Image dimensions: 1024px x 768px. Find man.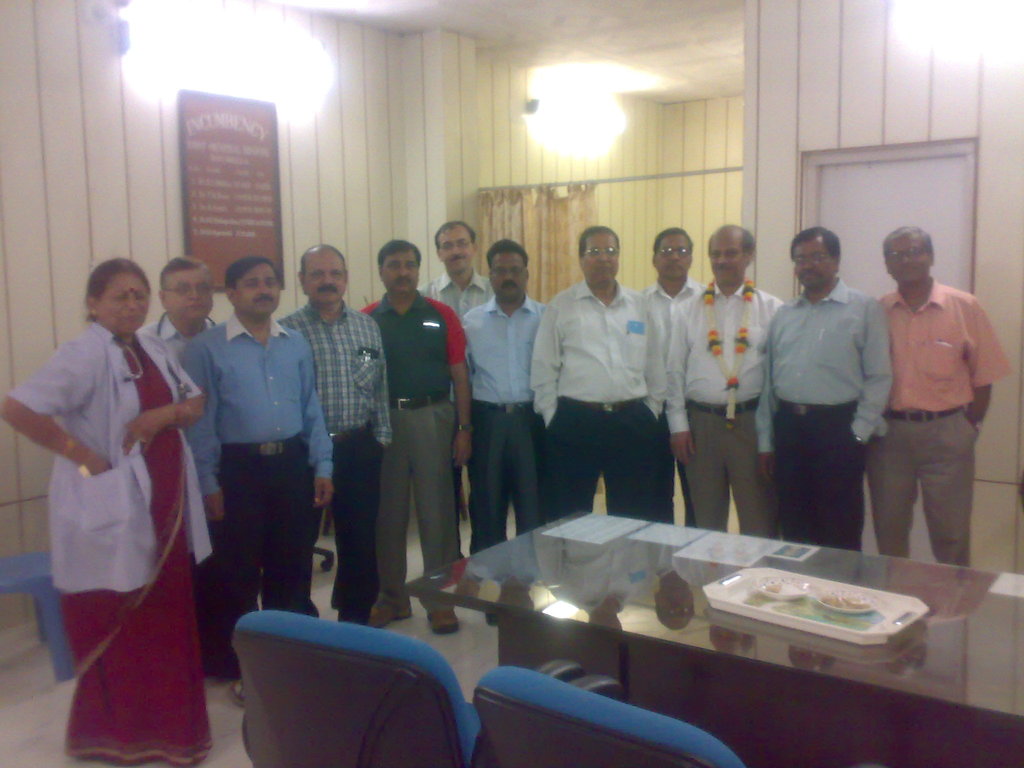
<bbox>179, 262, 332, 616</bbox>.
